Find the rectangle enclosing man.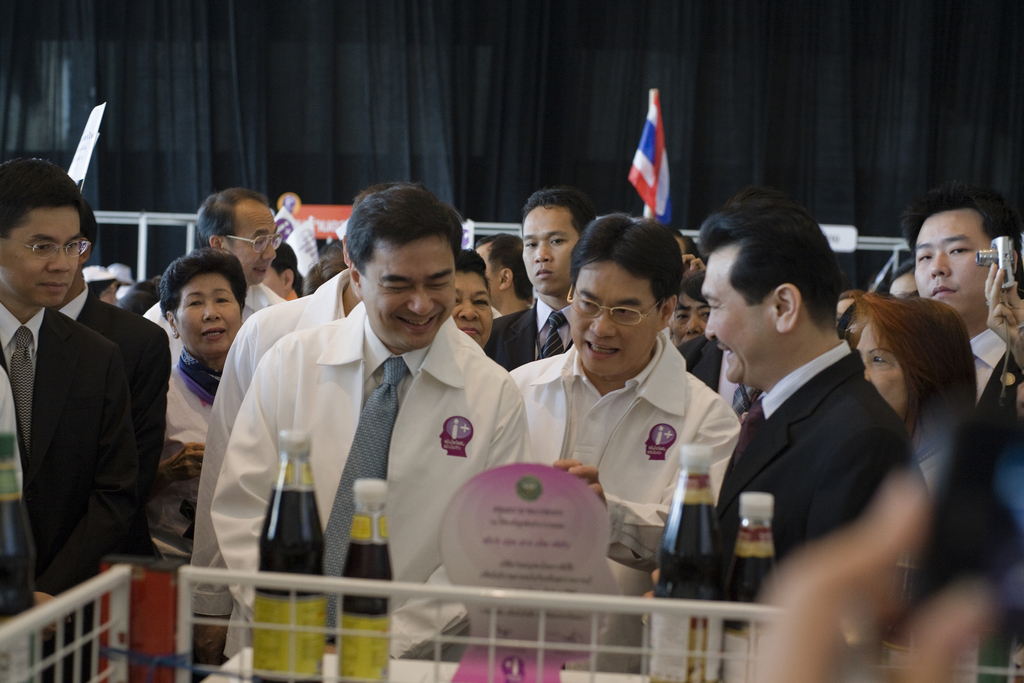
bbox(49, 199, 170, 497).
